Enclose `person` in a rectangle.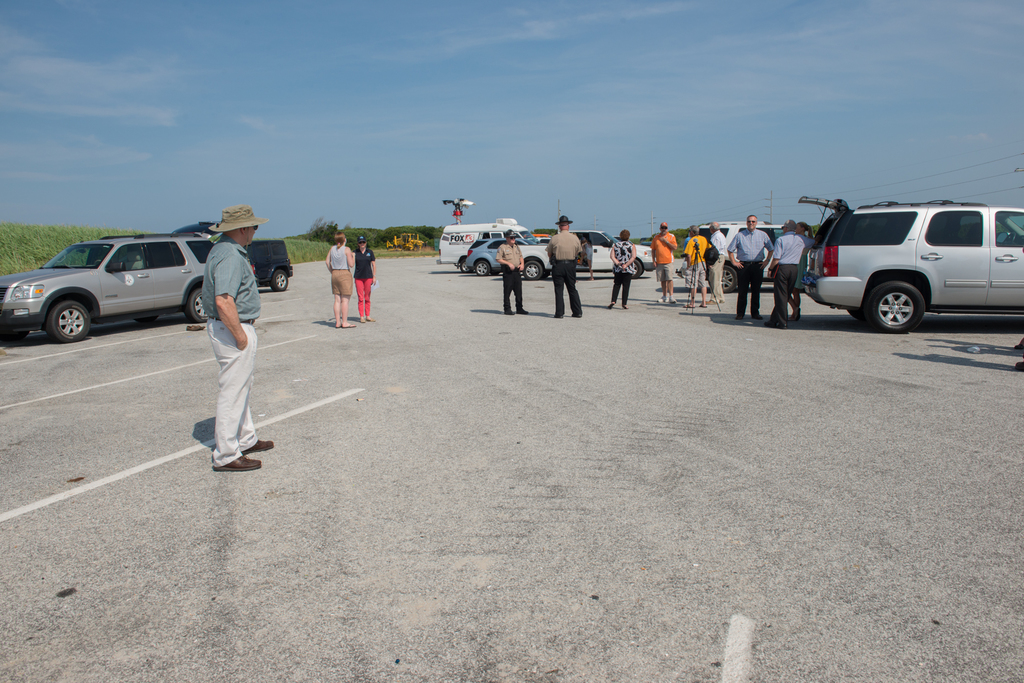
bbox(356, 231, 376, 317).
